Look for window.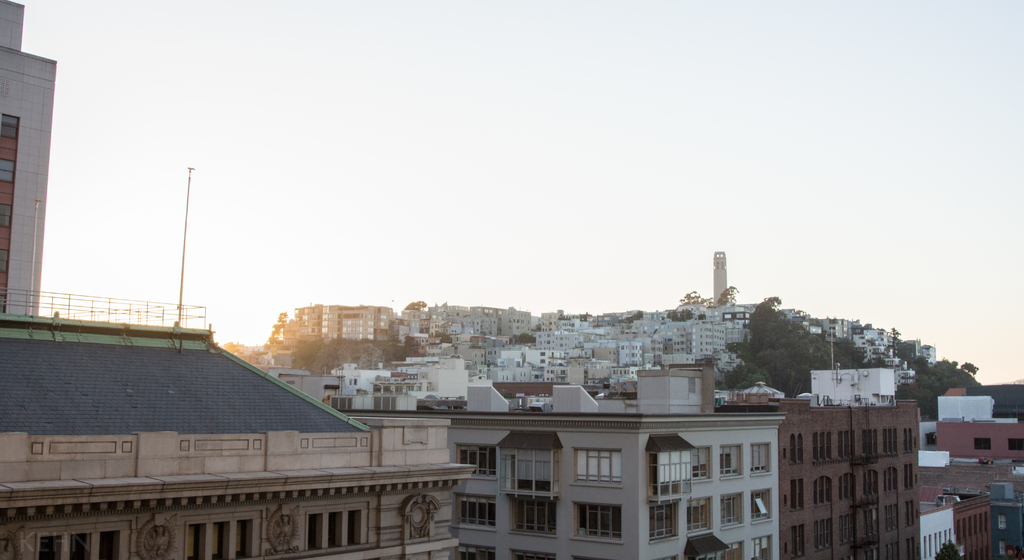
Found: (left=572, top=449, right=621, bottom=483).
